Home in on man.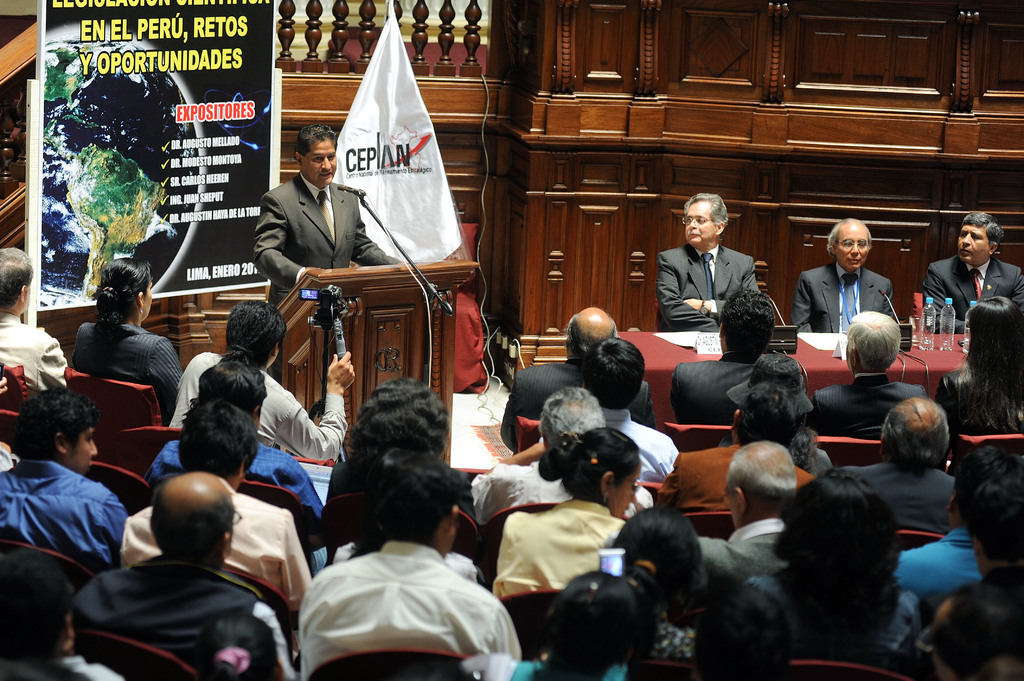
Homed in at x1=0 y1=386 x2=130 y2=566.
